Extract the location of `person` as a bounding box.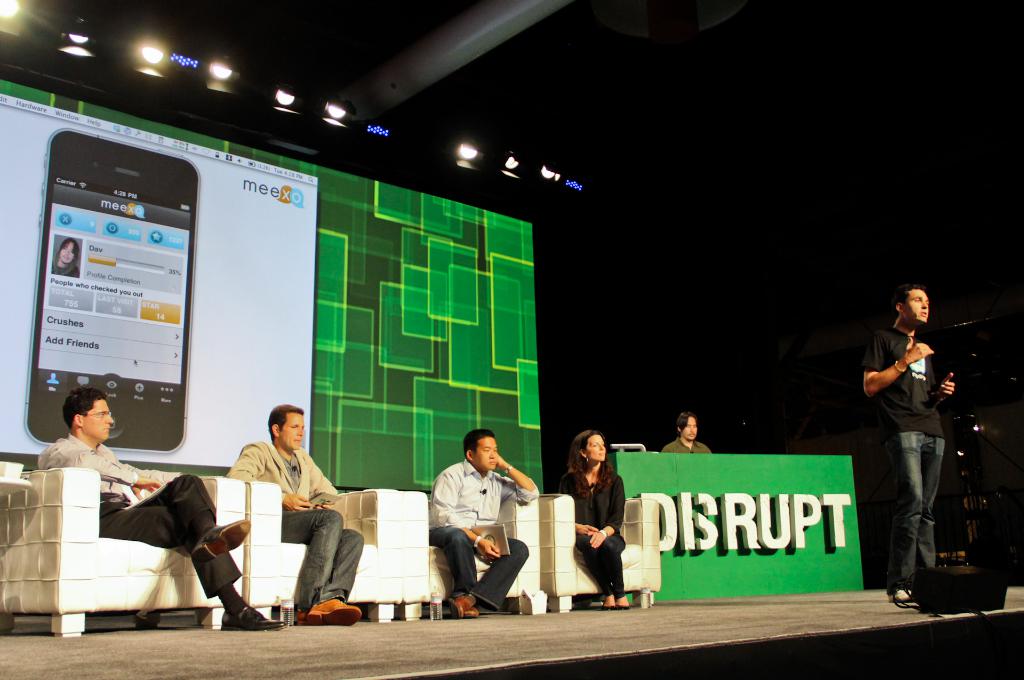
(left=554, top=432, right=631, bottom=609).
